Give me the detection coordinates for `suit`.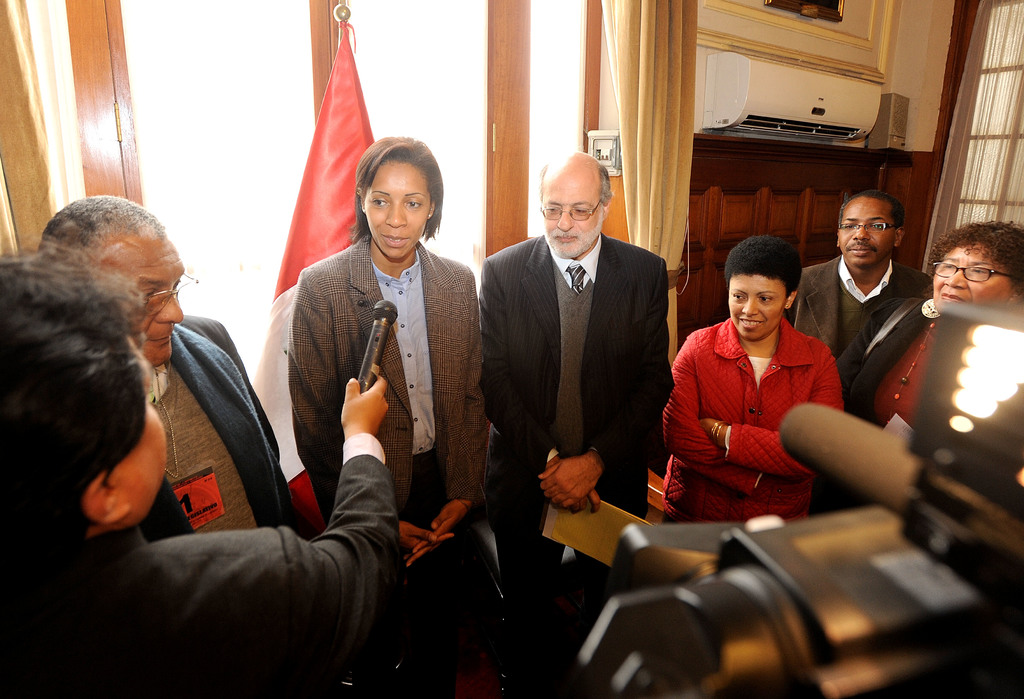
{"x1": 781, "y1": 259, "x2": 935, "y2": 365}.
